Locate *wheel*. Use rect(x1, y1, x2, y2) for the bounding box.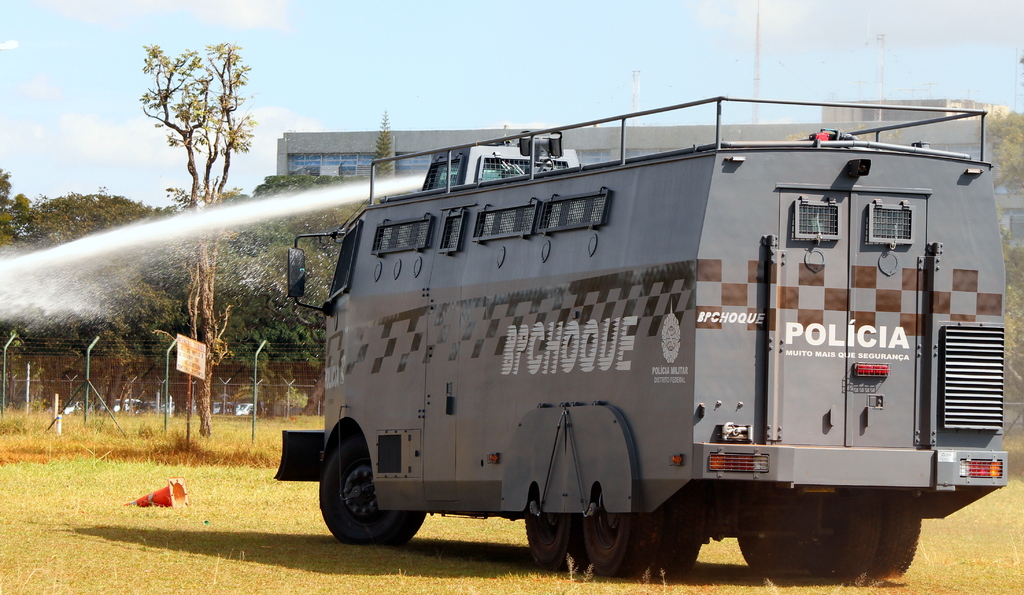
rect(582, 507, 647, 572).
